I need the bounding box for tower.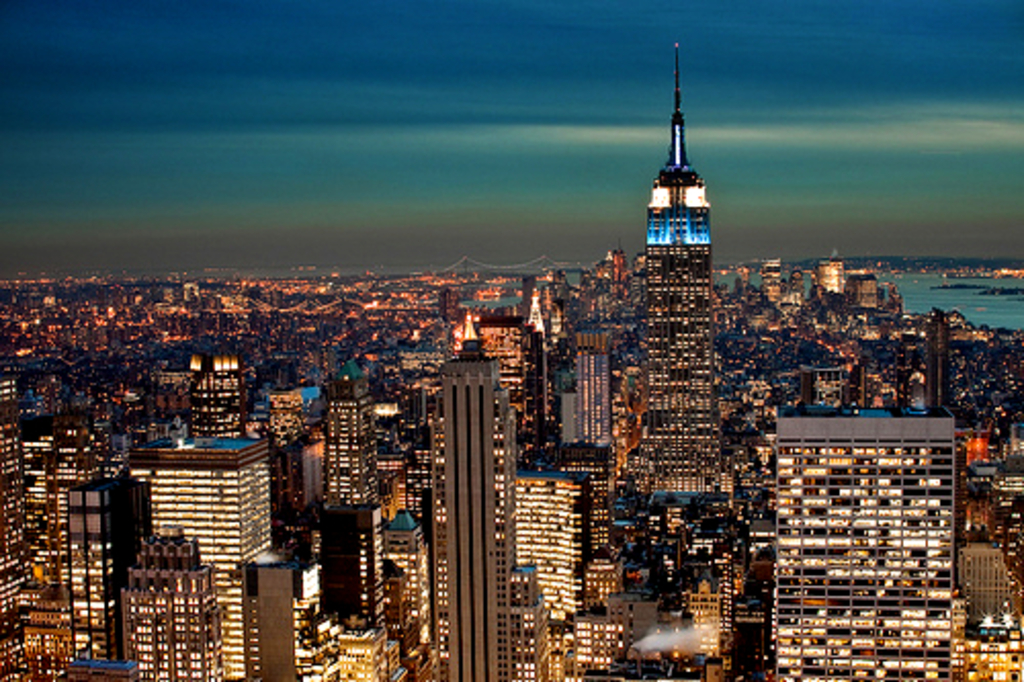
Here it is: bbox=[63, 477, 133, 674].
